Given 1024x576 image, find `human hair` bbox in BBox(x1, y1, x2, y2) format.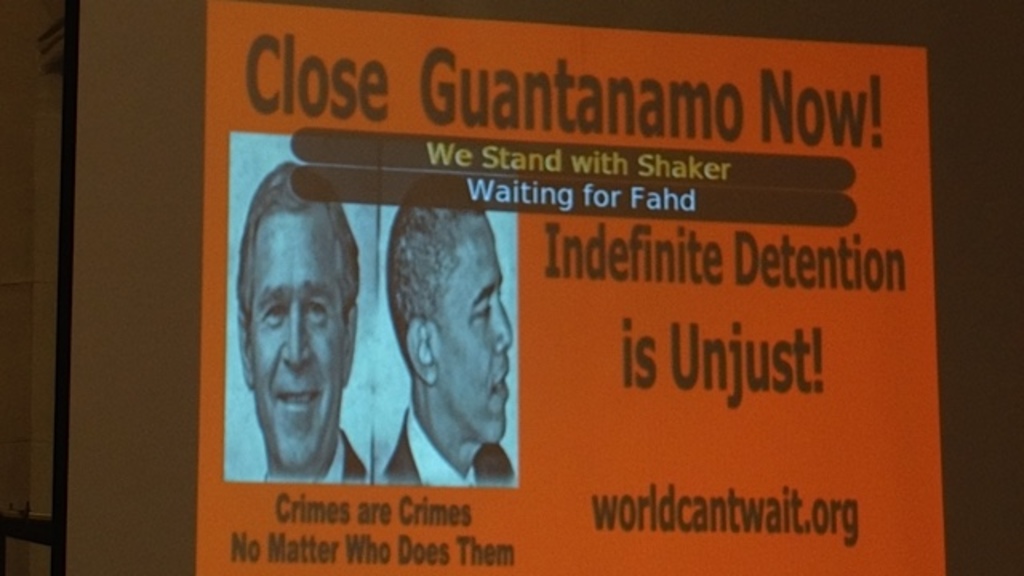
BBox(382, 168, 490, 365).
